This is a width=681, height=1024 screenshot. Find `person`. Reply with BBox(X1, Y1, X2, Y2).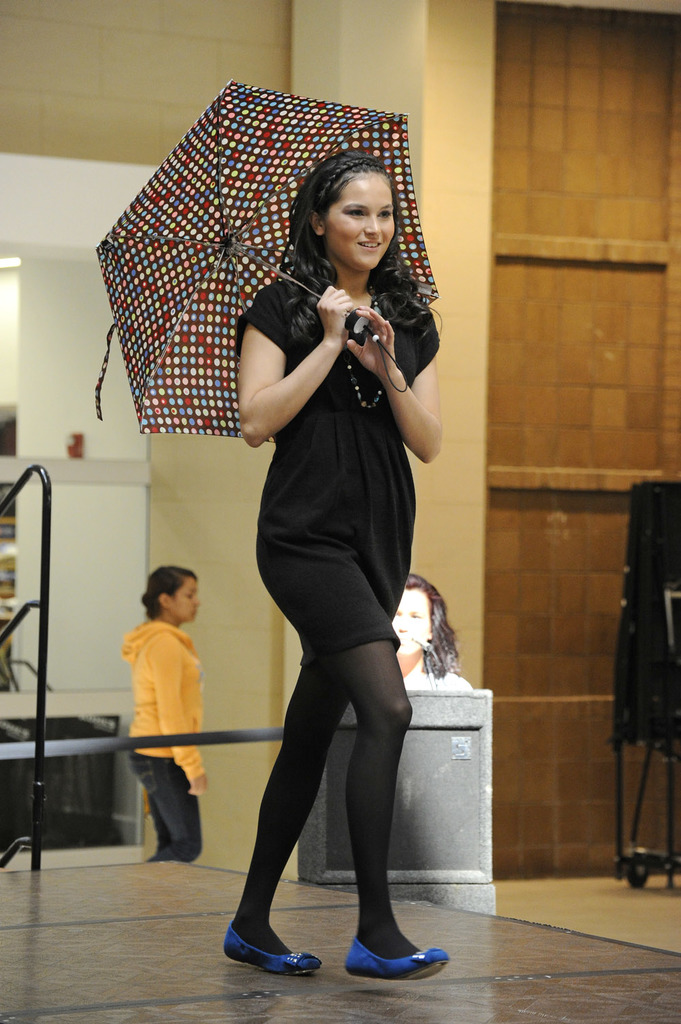
BBox(189, 96, 462, 982).
